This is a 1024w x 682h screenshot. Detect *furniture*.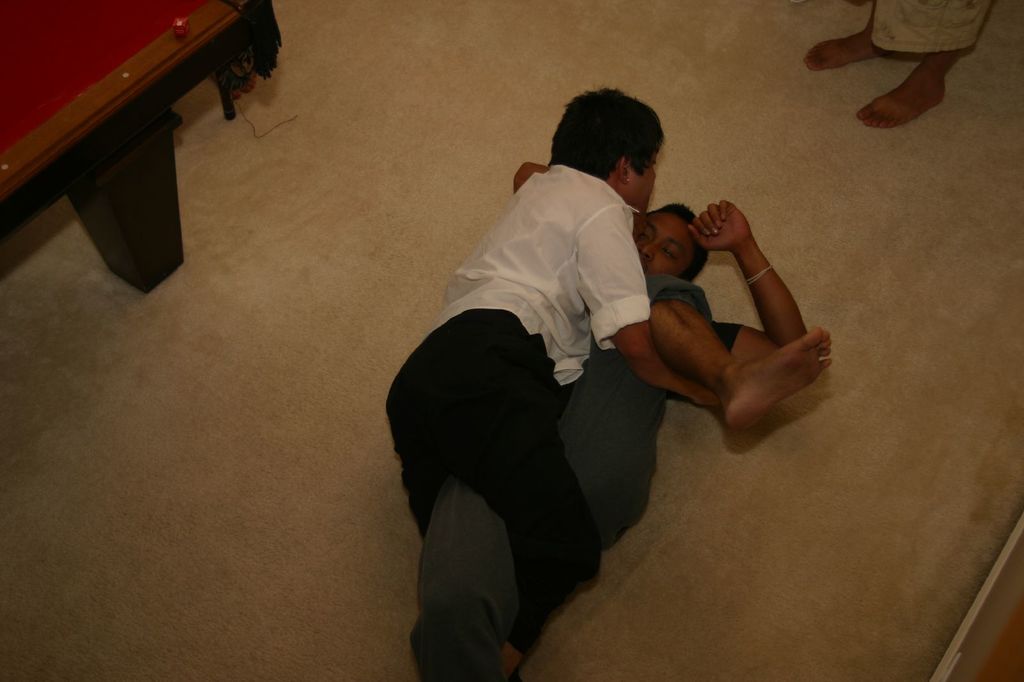
0 0 244 296.
